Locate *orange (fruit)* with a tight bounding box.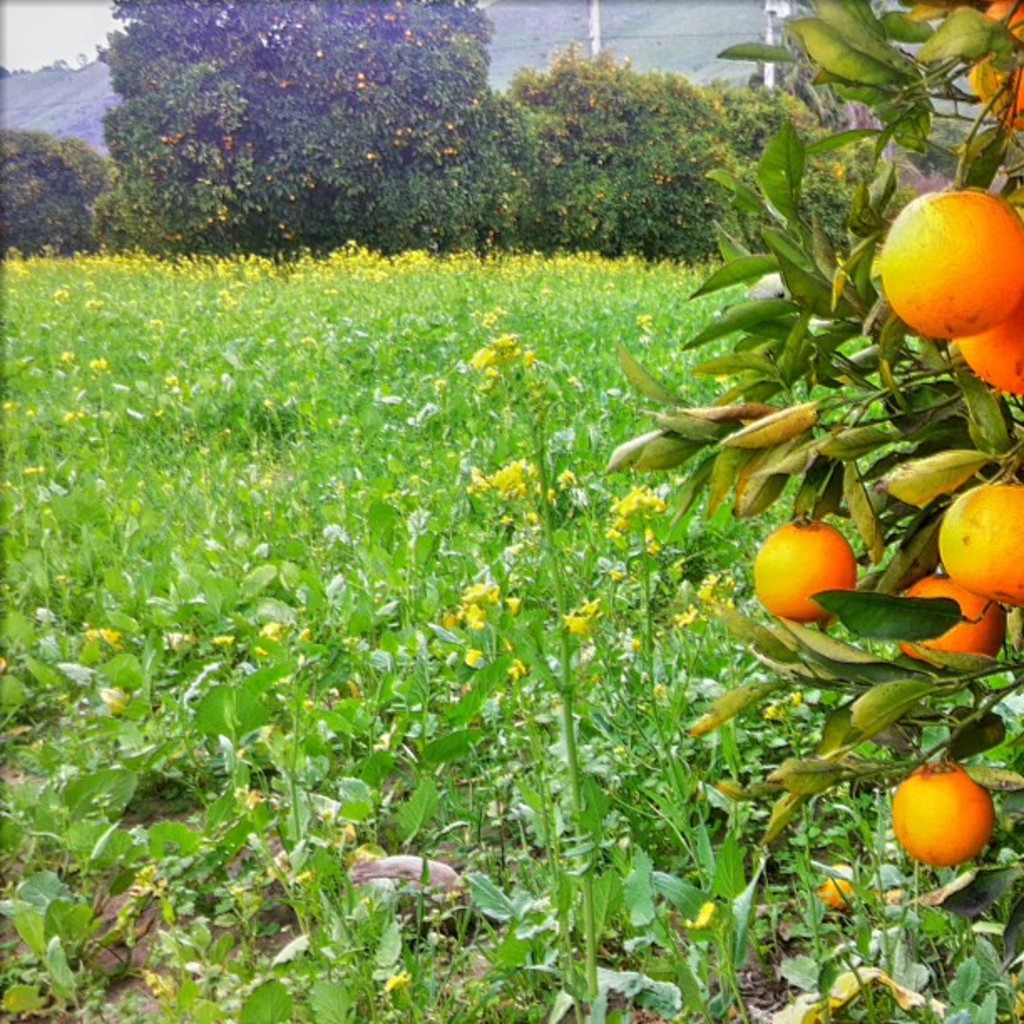
region(760, 519, 867, 614).
